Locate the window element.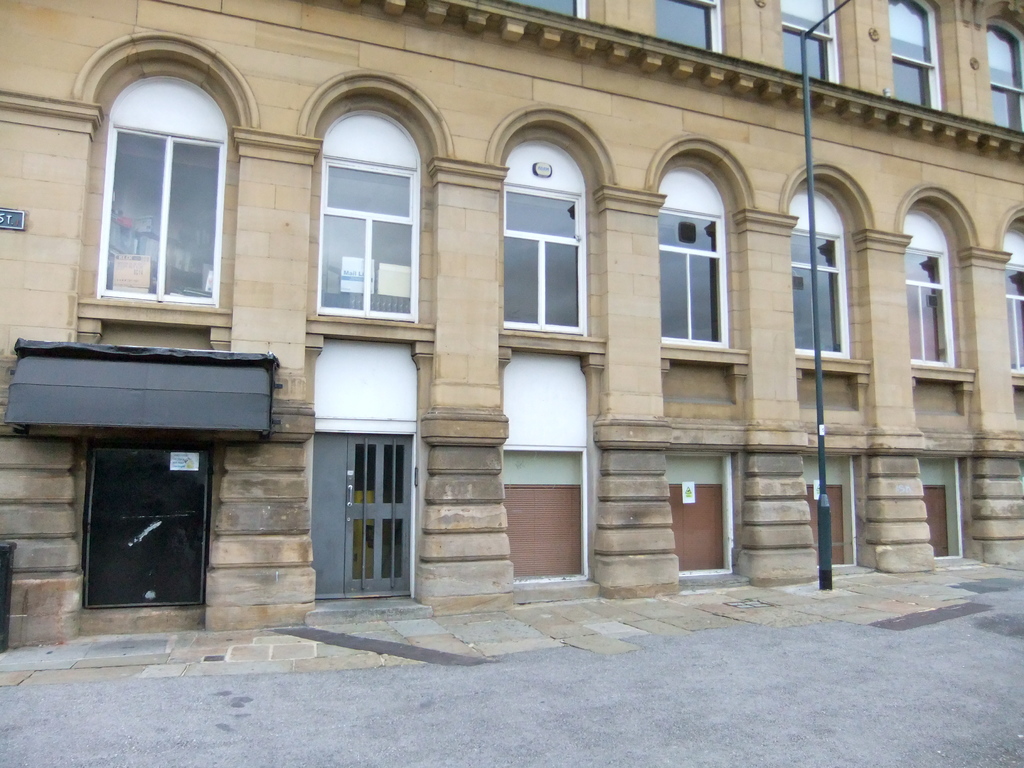
Element bbox: pyautogui.locateOnScreen(652, 152, 737, 347).
